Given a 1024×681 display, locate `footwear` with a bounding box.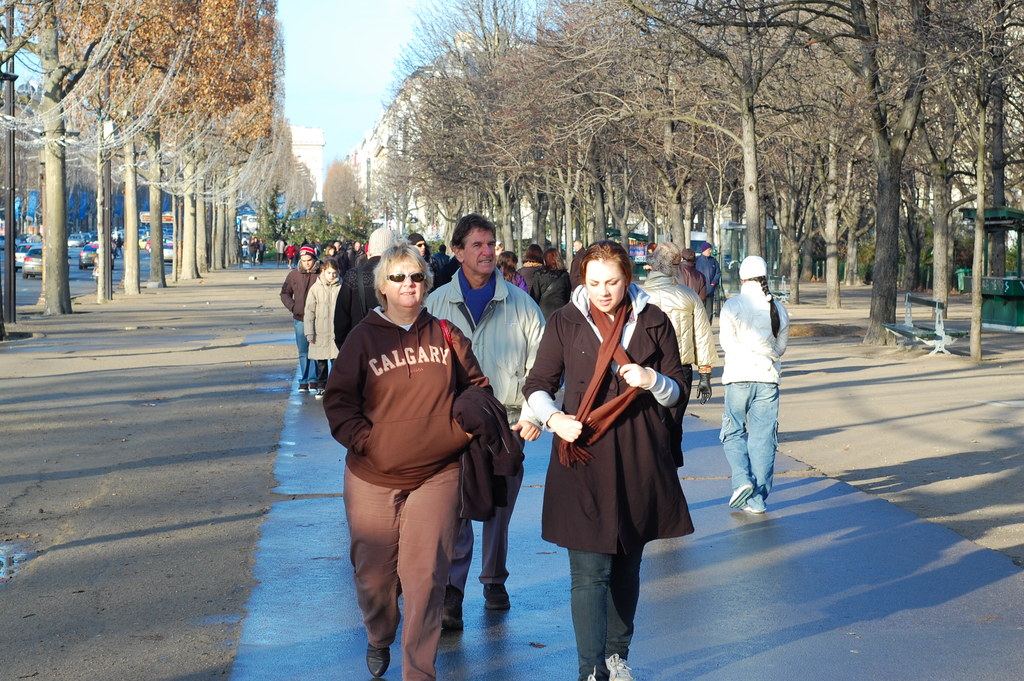
Located: locate(586, 665, 598, 680).
